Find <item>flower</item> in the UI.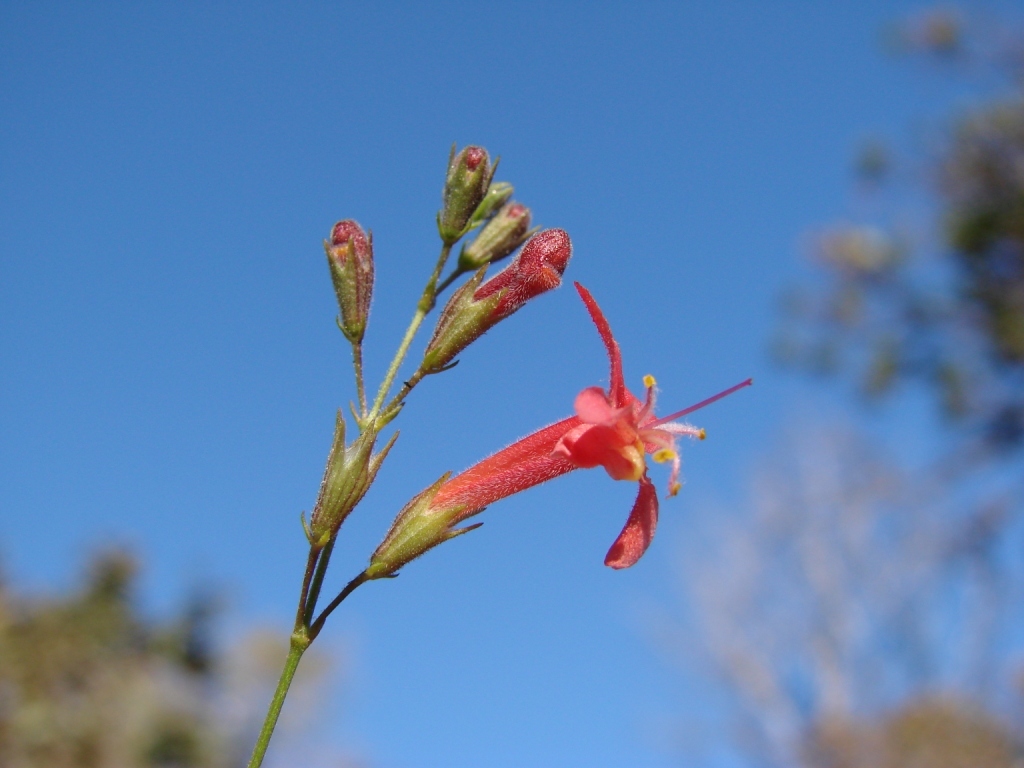
UI element at [x1=324, y1=216, x2=379, y2=340].
